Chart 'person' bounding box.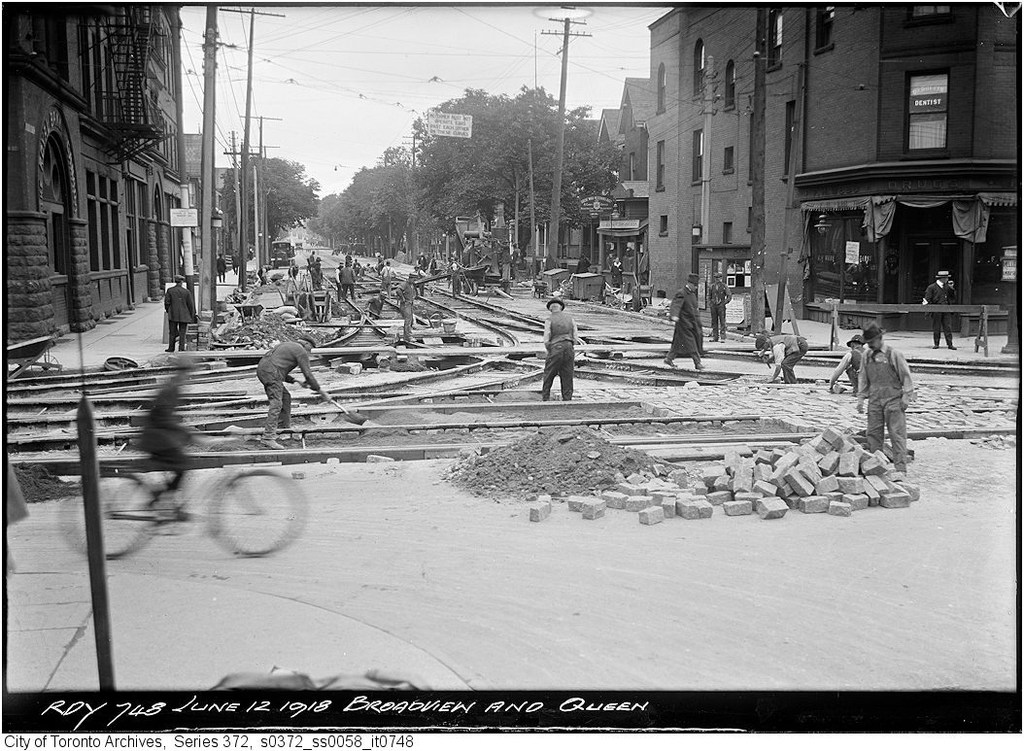
Charted: region(756, 338, 809, 381).
